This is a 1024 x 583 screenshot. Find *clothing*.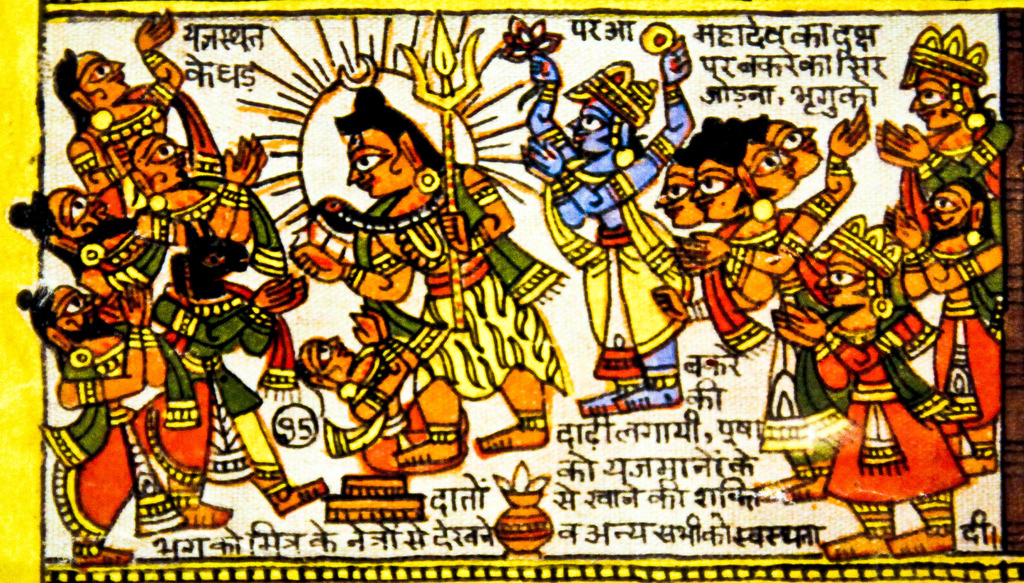
Bounding box: l=813, t=303, r=964, b=507.
